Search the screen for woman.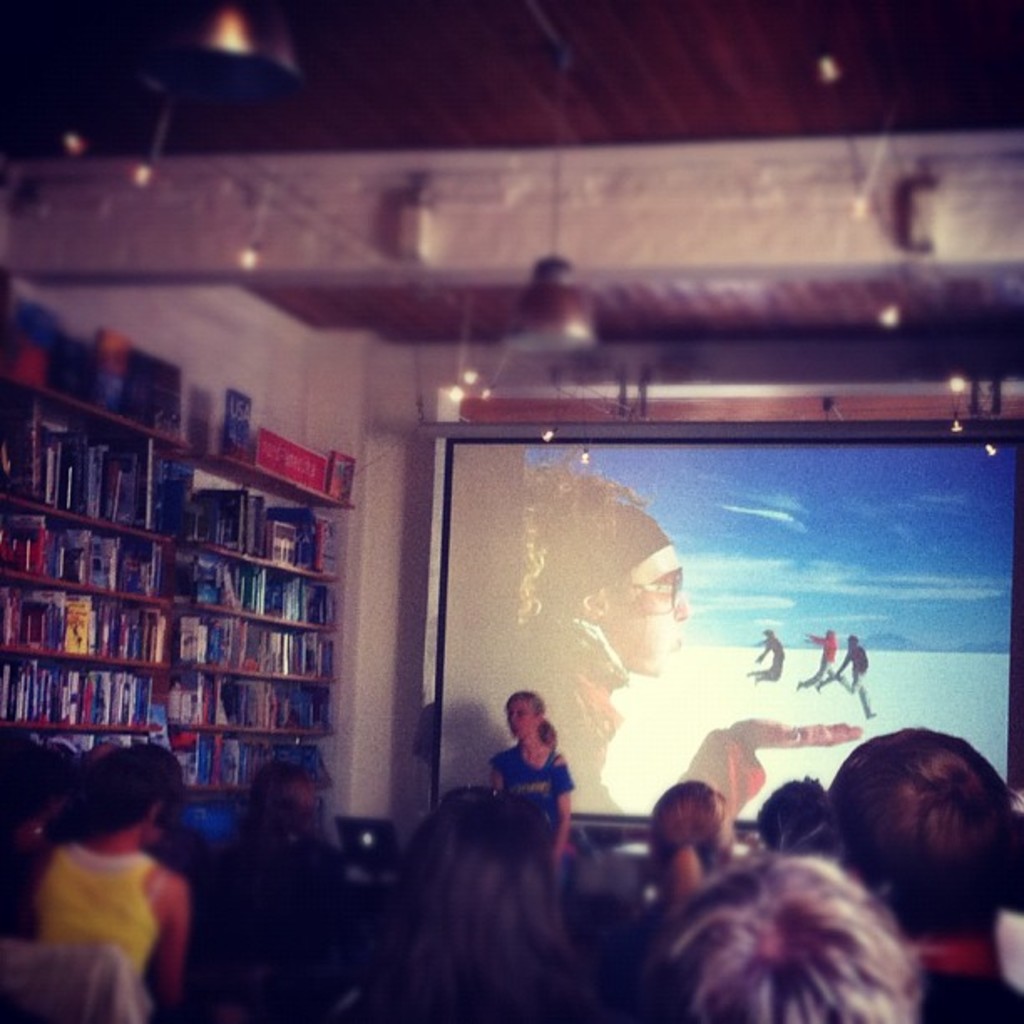
Found at (left=219, top=763, right=351, bottom=1022).
